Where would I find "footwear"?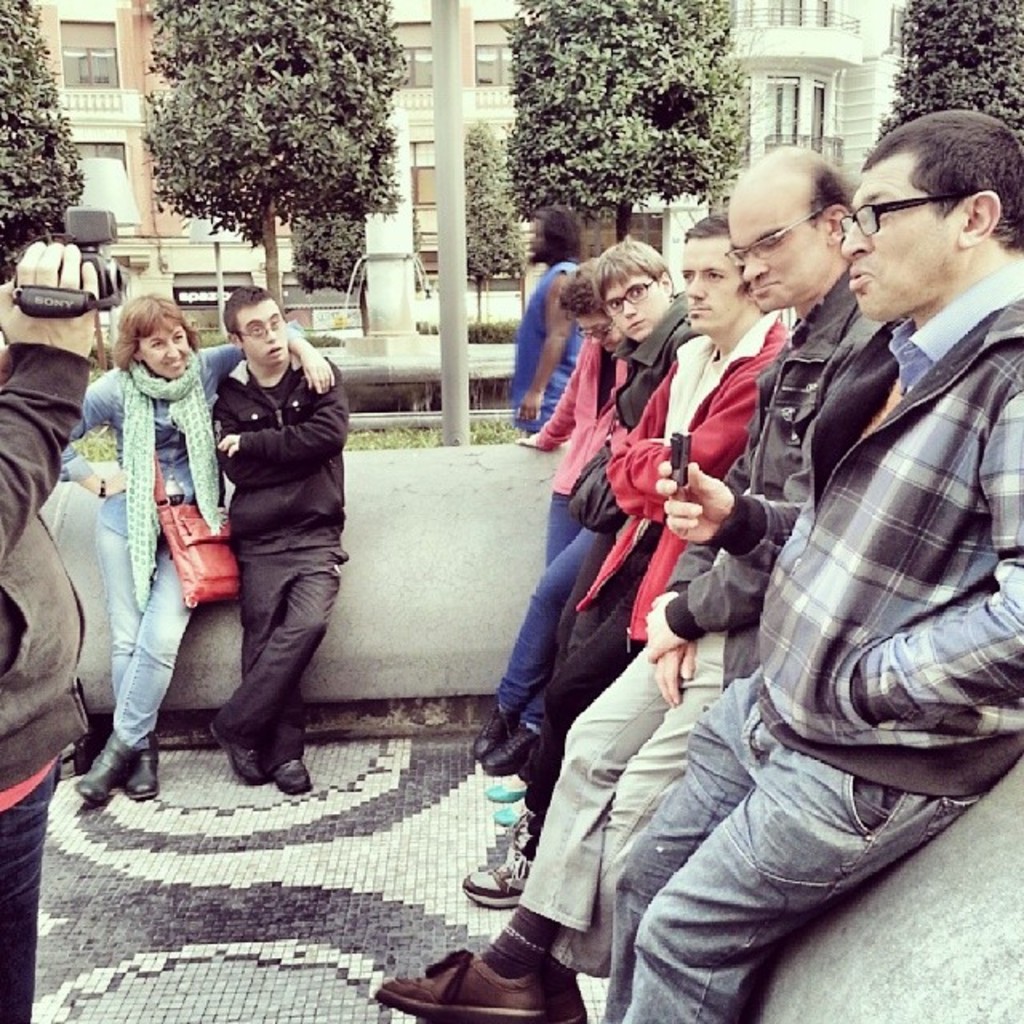
At rect(488, 782, 526, 803).
